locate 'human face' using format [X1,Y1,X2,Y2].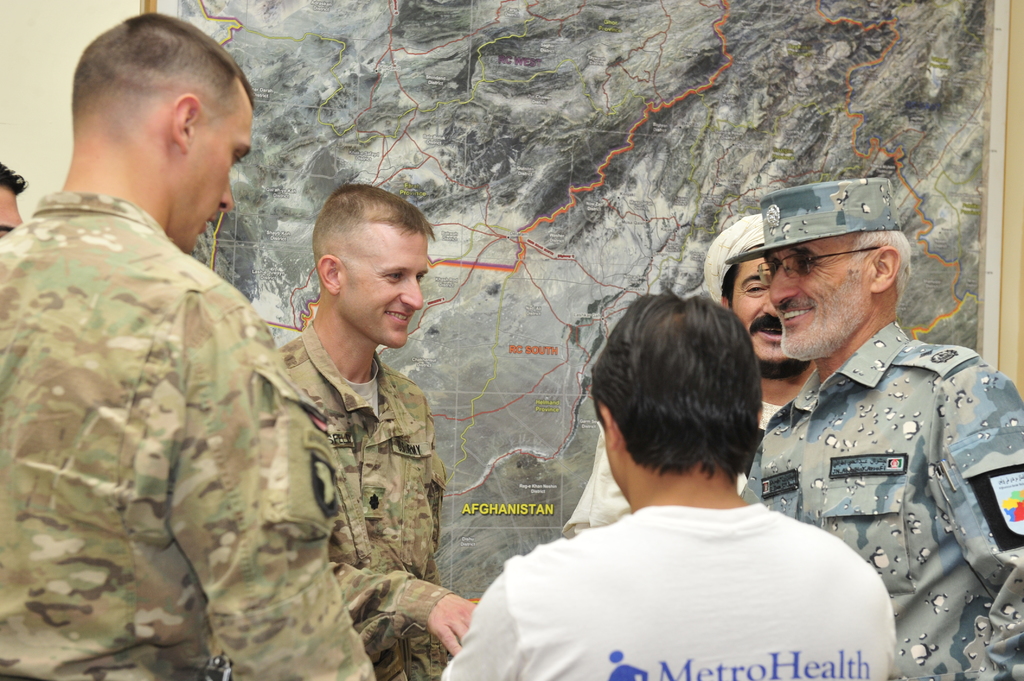
[337,229,429,349].
